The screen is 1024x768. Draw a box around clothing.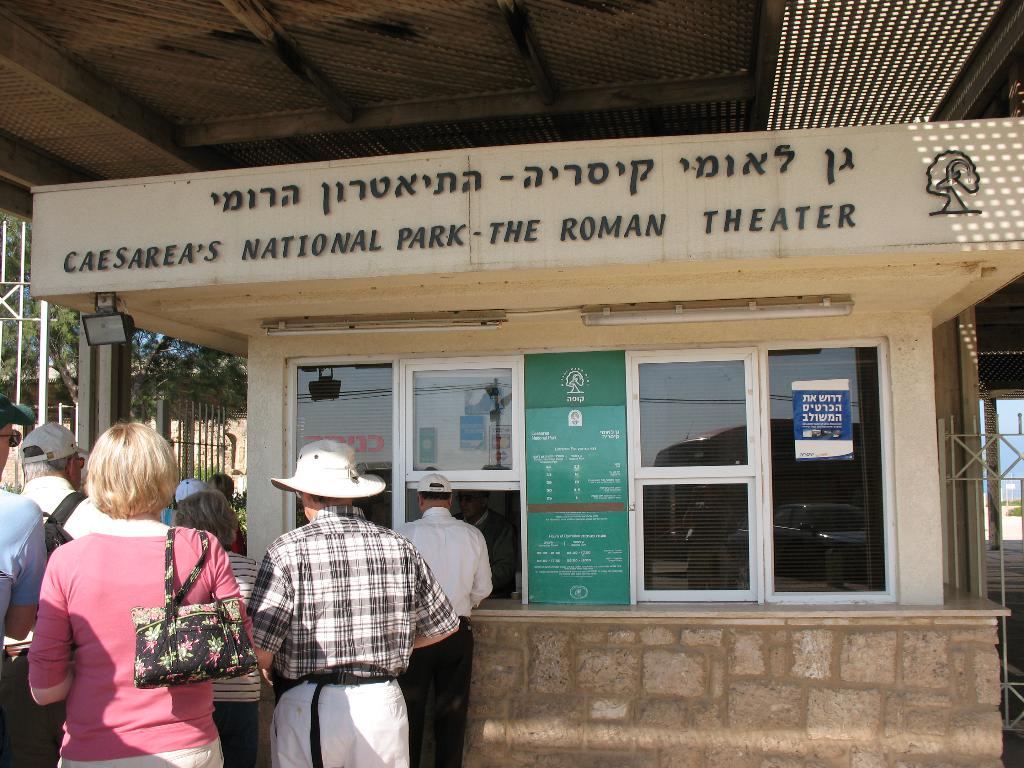
region(463, 498, 516, 601).
